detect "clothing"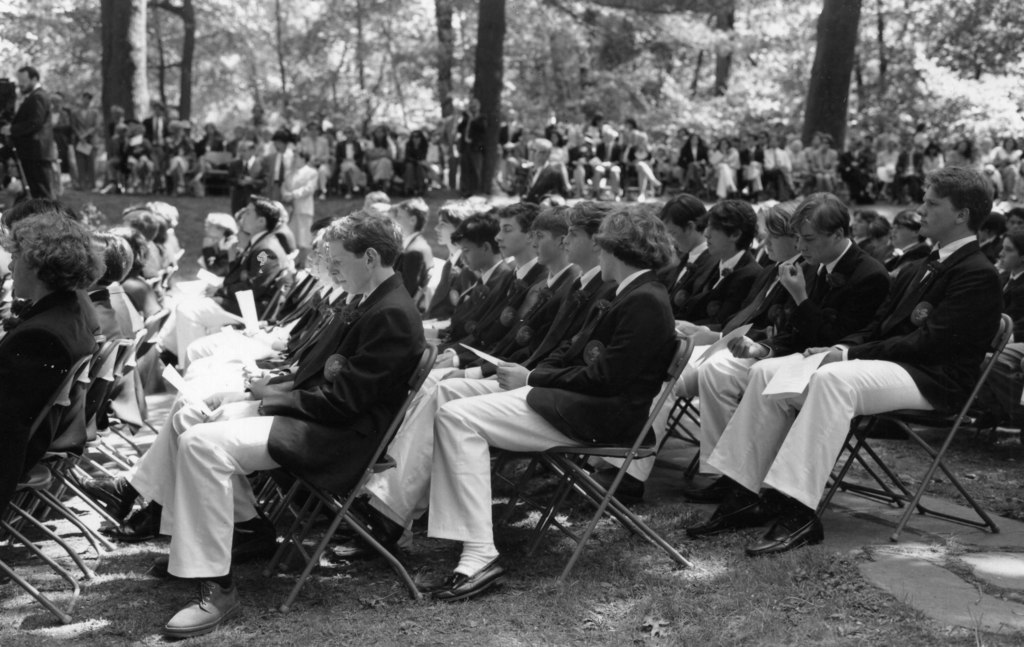
rect(680, 144, 713, 184)
